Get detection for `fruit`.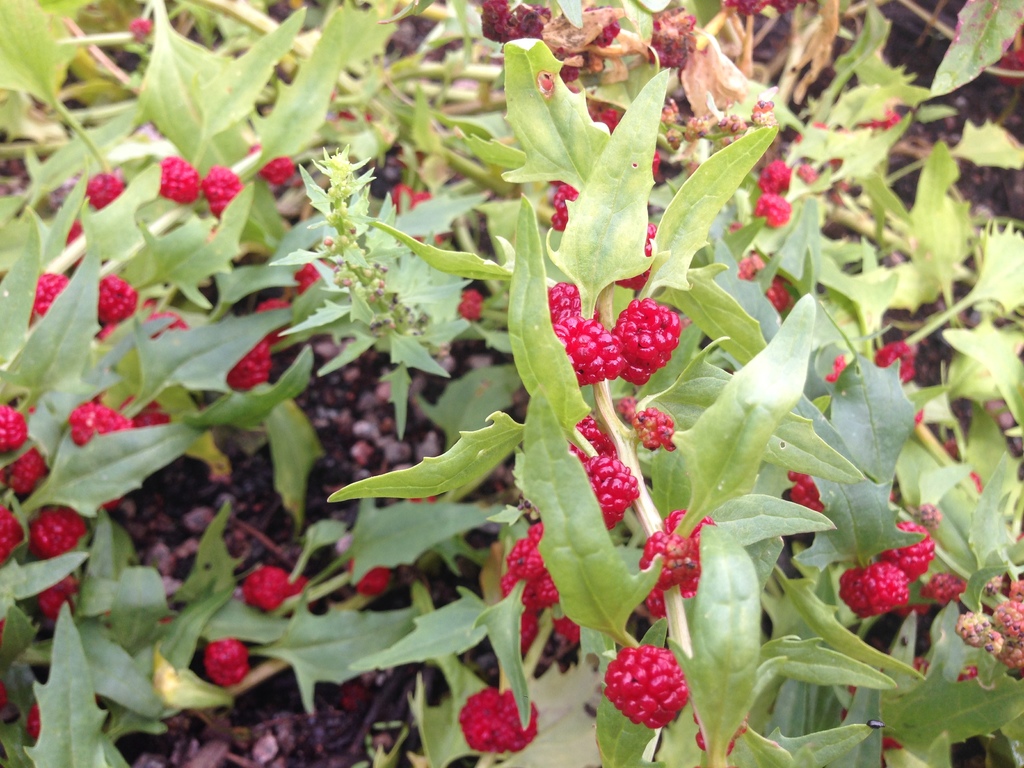
Detection: select_region(580, 451, 643, 532).
